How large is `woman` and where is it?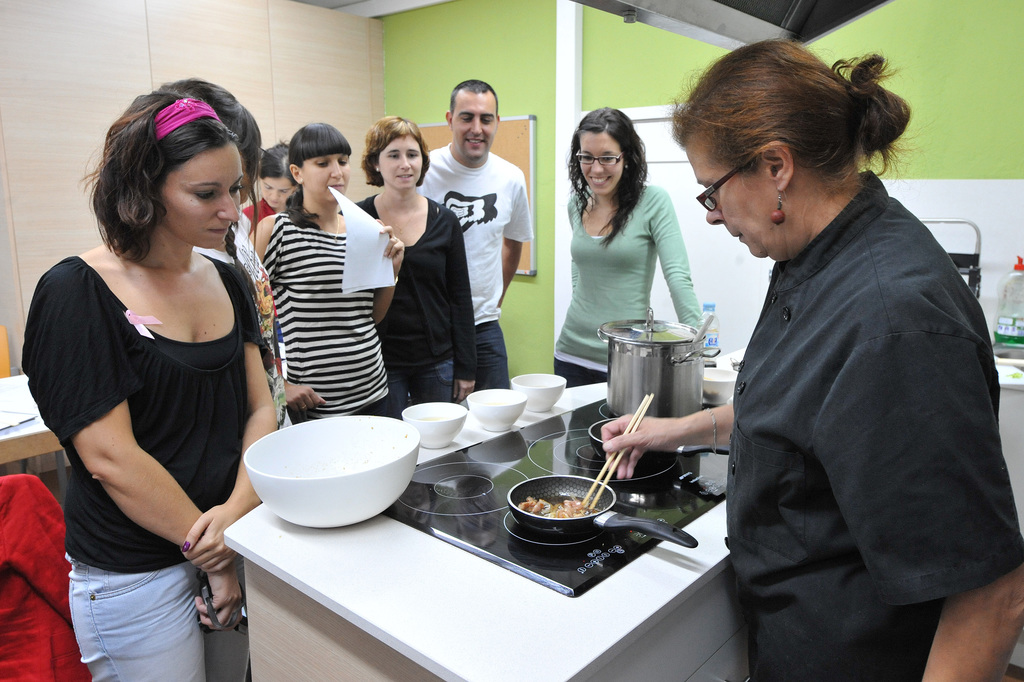
Bounding box: bbox=(601, 40, 1023, 681).
